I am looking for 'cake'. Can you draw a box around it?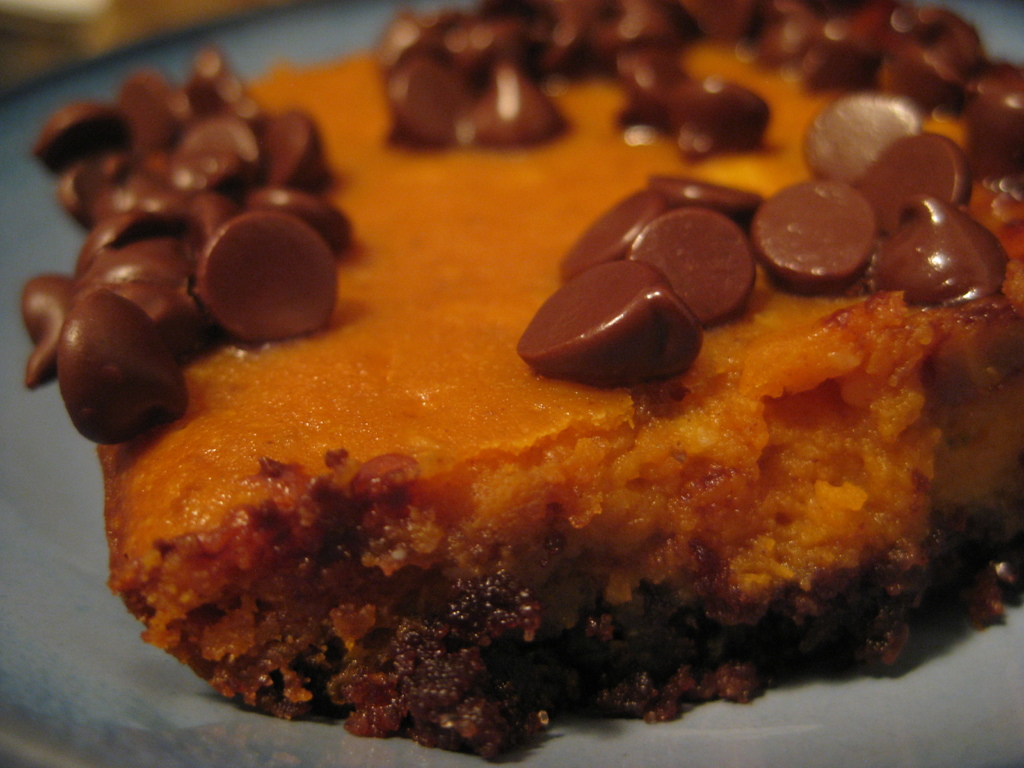
Sure, the bounding box is BBox(19, 0, 1023, 765).
